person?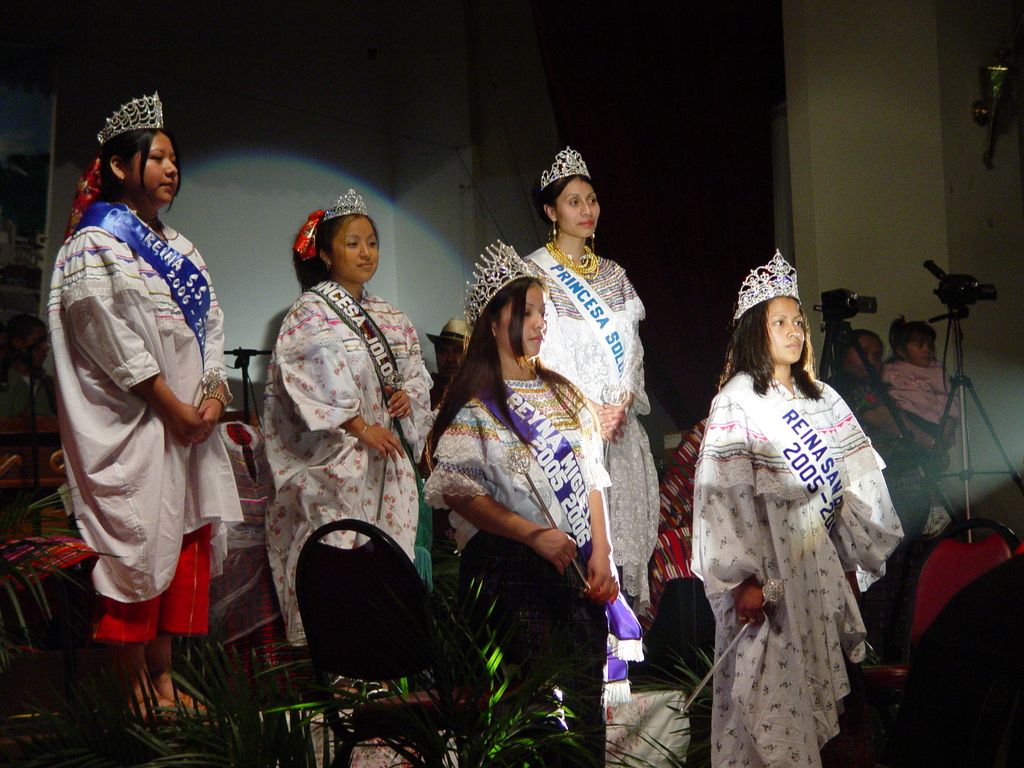
locate(421, 236, 624, 767)
